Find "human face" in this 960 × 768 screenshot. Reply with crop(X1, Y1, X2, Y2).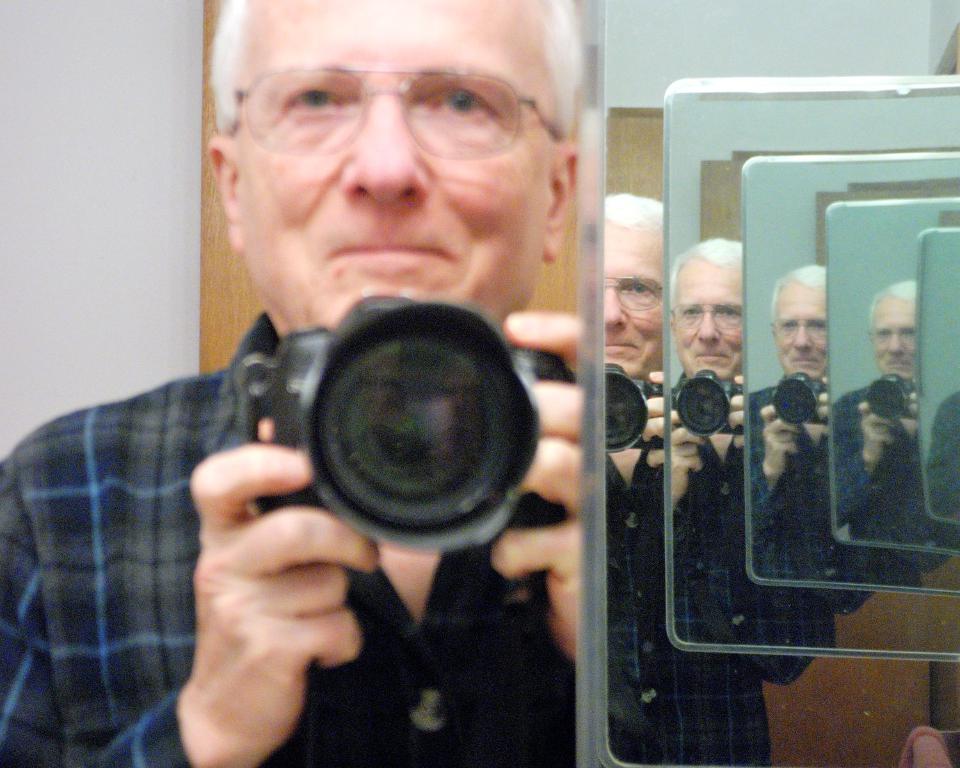
crop(772, 284, 828, 378).
